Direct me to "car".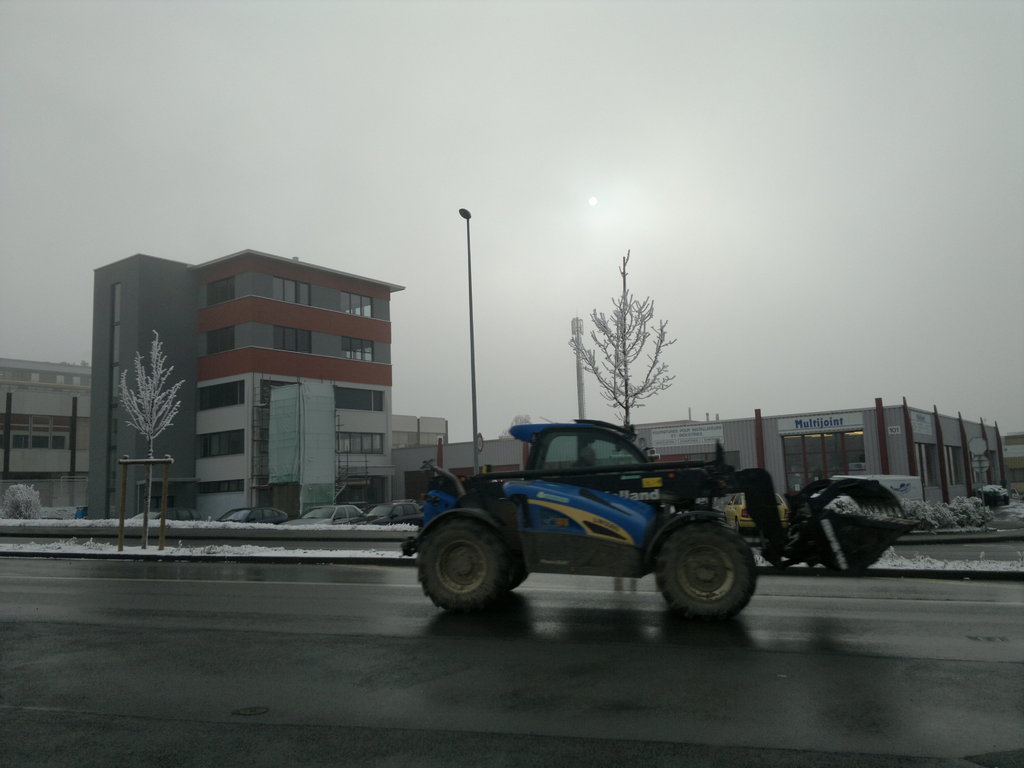
Direction: 214:506:291:525.
